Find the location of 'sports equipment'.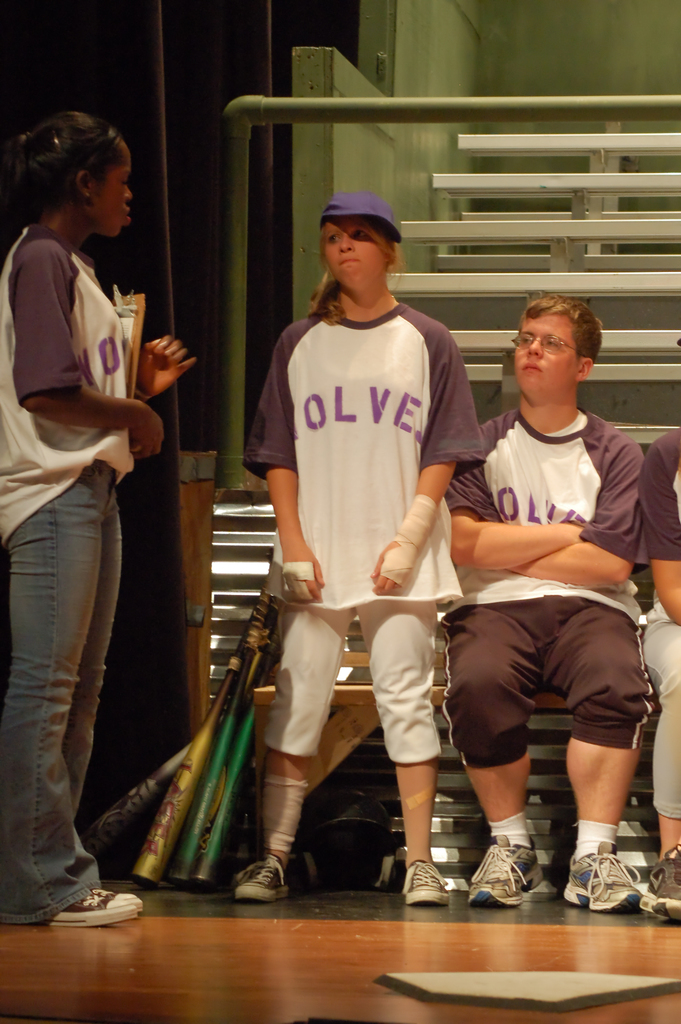
Location: x1=559, y1=844, x2=641, y2=913.
